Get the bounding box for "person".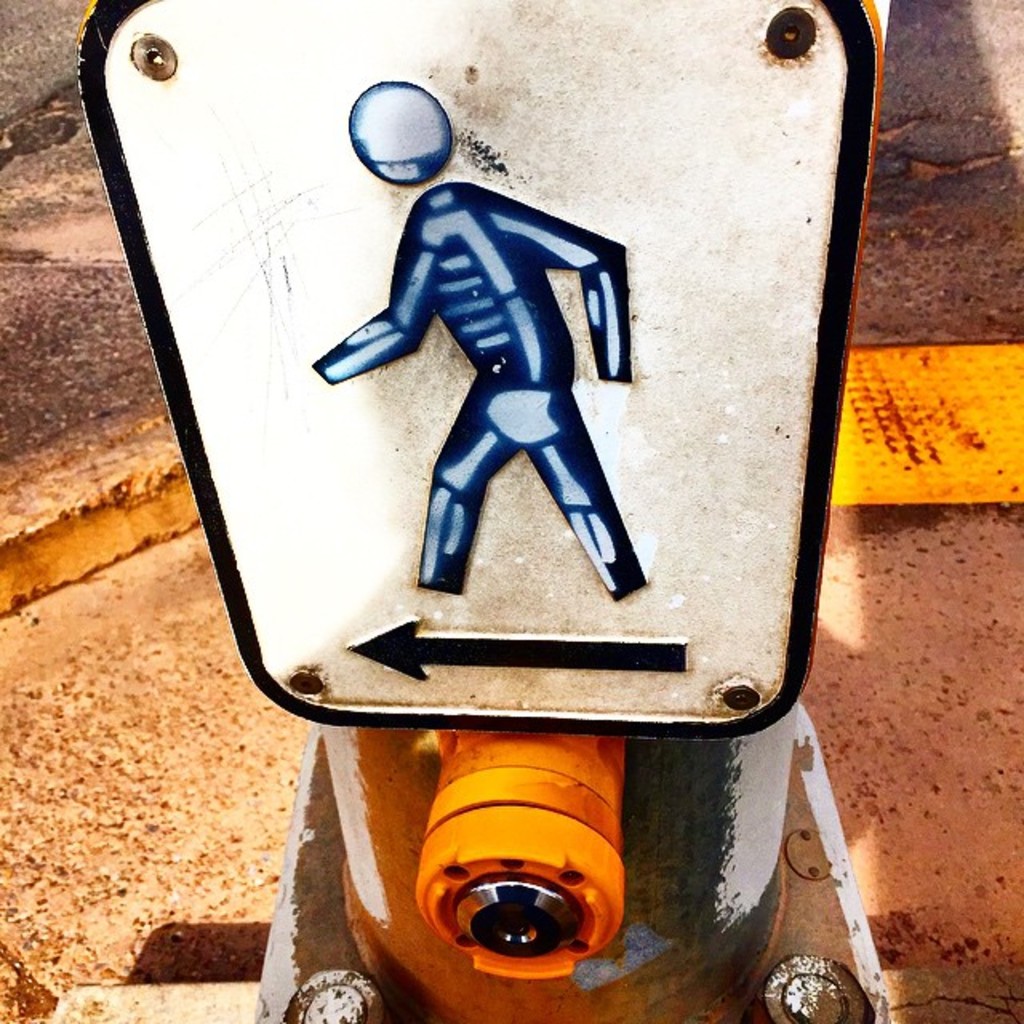
{"x1": 312, "y1": 77, "x2": 653, "y2": 603}.
